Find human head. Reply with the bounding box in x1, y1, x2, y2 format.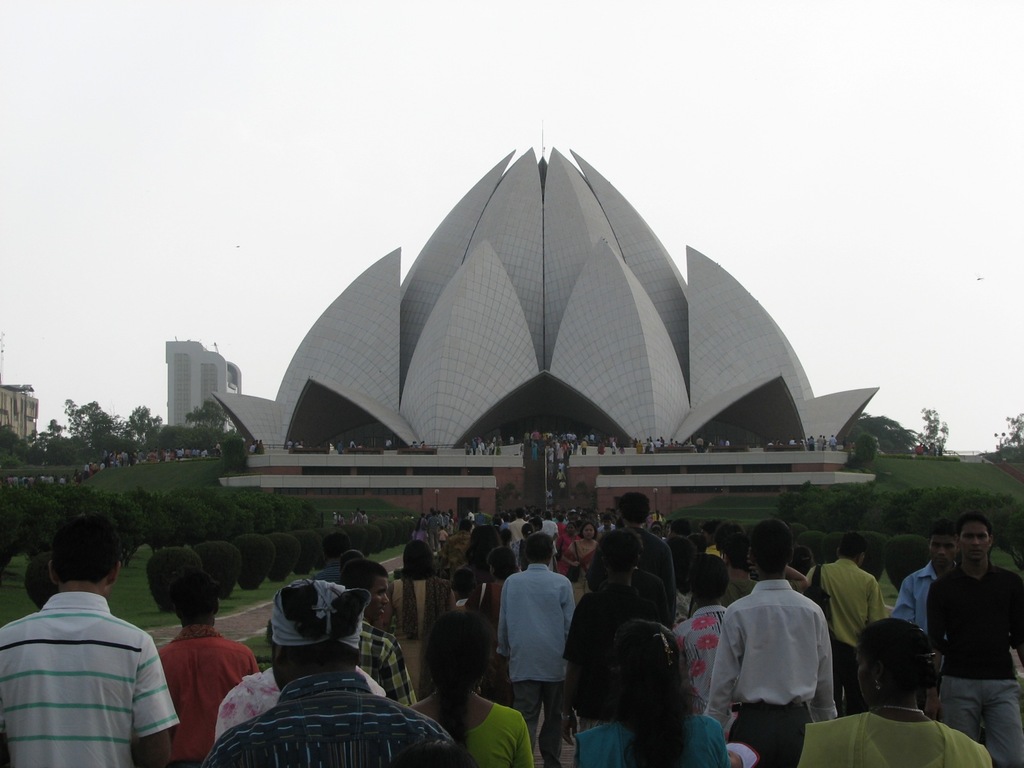
399, 536, 440, 580.
